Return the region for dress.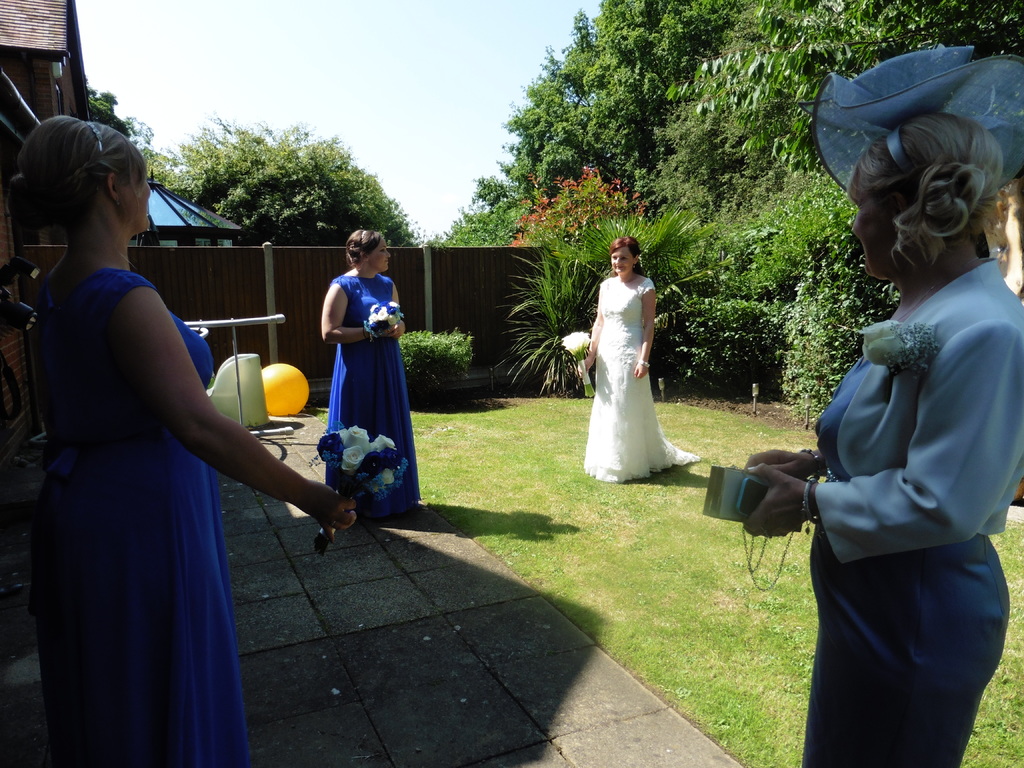
33/264/264/767.
